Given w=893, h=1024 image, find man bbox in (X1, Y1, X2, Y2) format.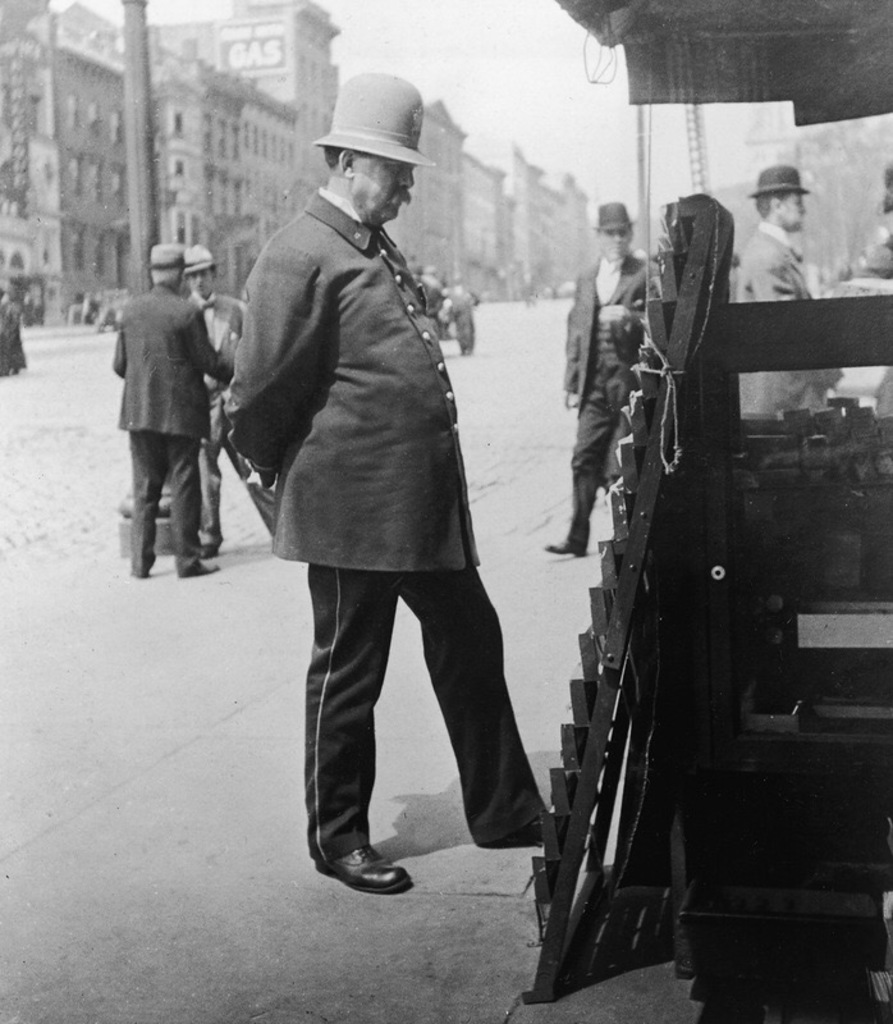
(536, 197, 674, 562).
